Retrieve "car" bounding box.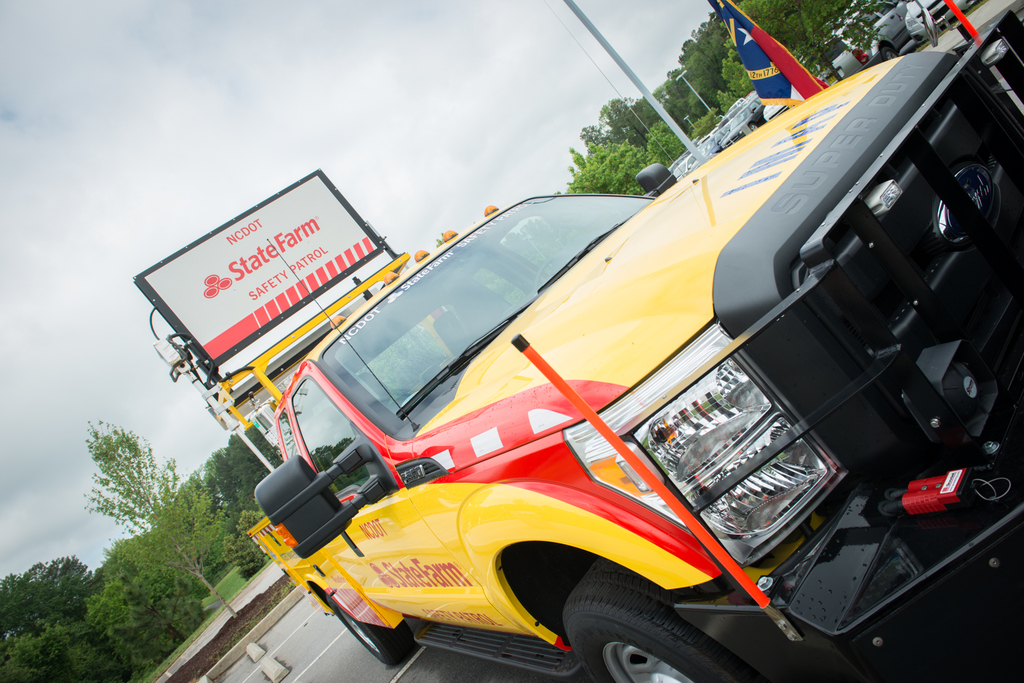
Bounding box: detection(896, 0, 979, 35).
